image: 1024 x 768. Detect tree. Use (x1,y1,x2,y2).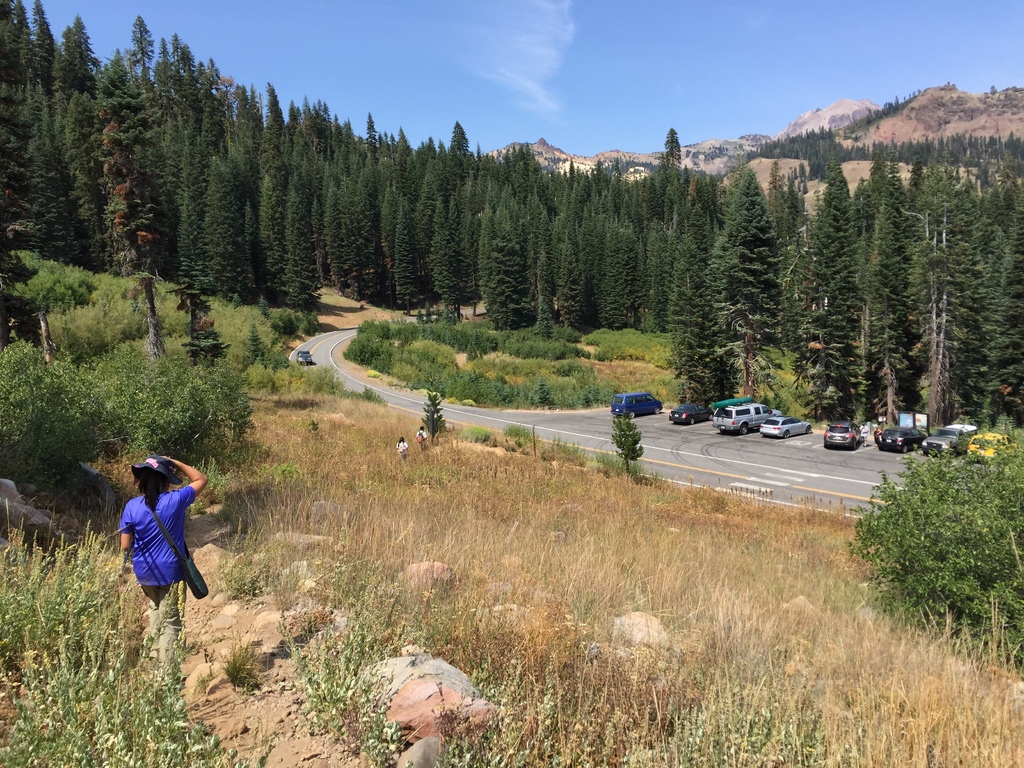
(414,168,440,305).
